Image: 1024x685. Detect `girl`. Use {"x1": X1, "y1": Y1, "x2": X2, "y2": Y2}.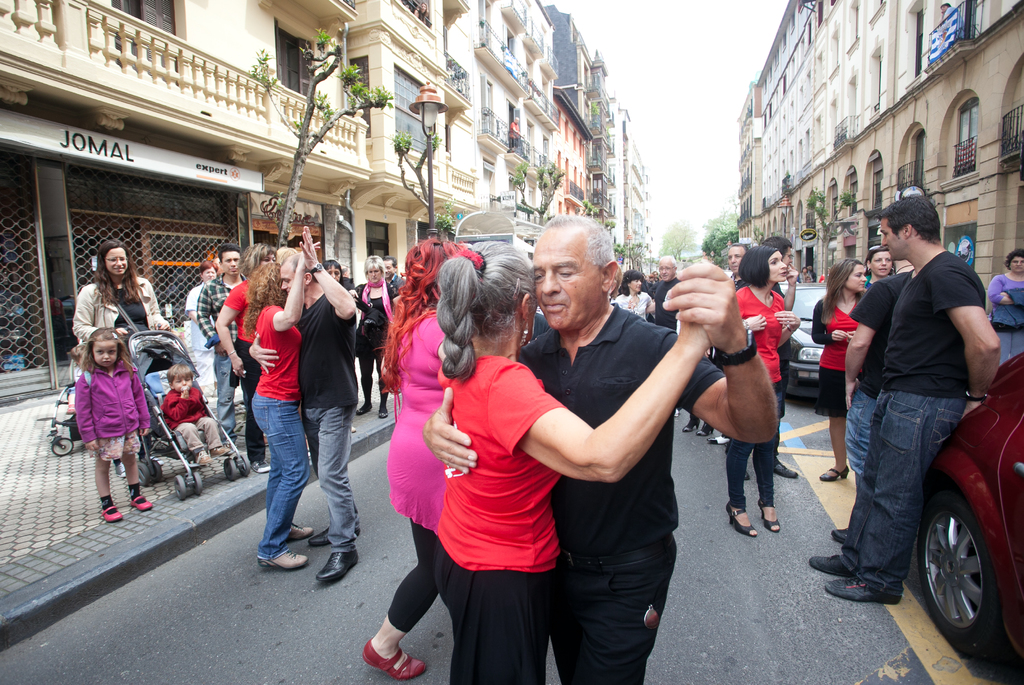
{"x1": 71, "y1": 328, "x2": 152, "y2": 527}.
